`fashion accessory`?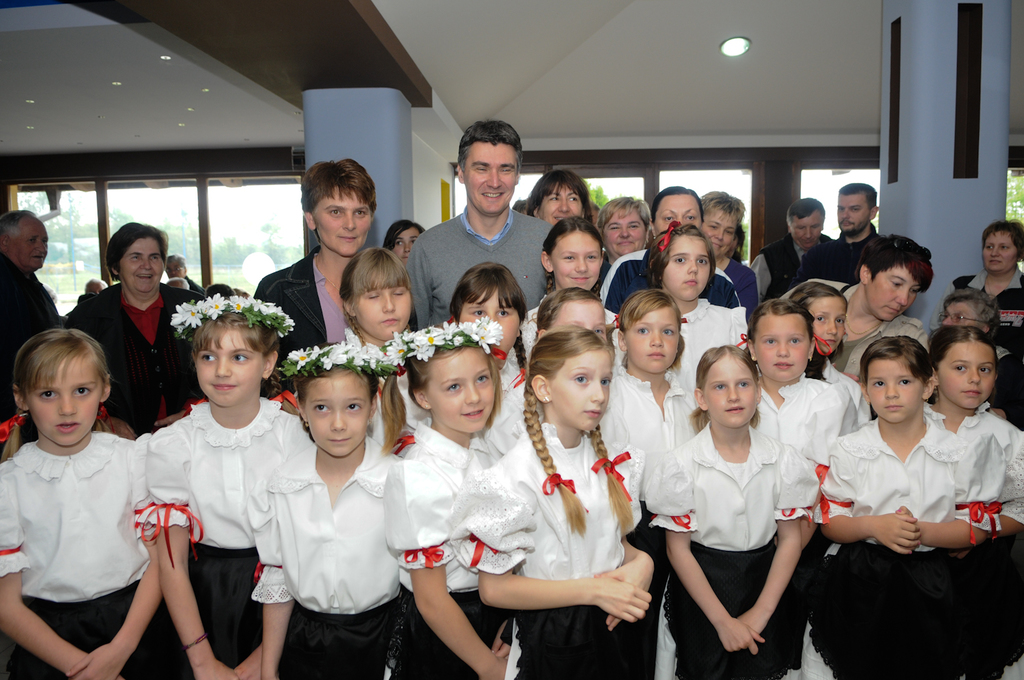
{"x1": 301, "y1": 417, "x2": 309, "y2": 429}
